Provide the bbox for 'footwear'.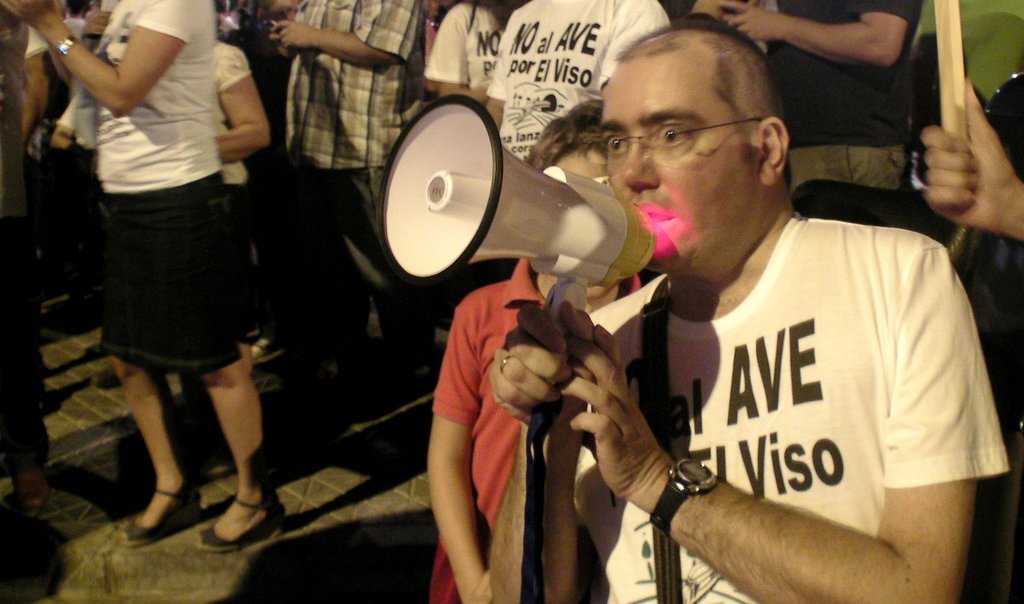
box=[121, 486, 205, 548].
